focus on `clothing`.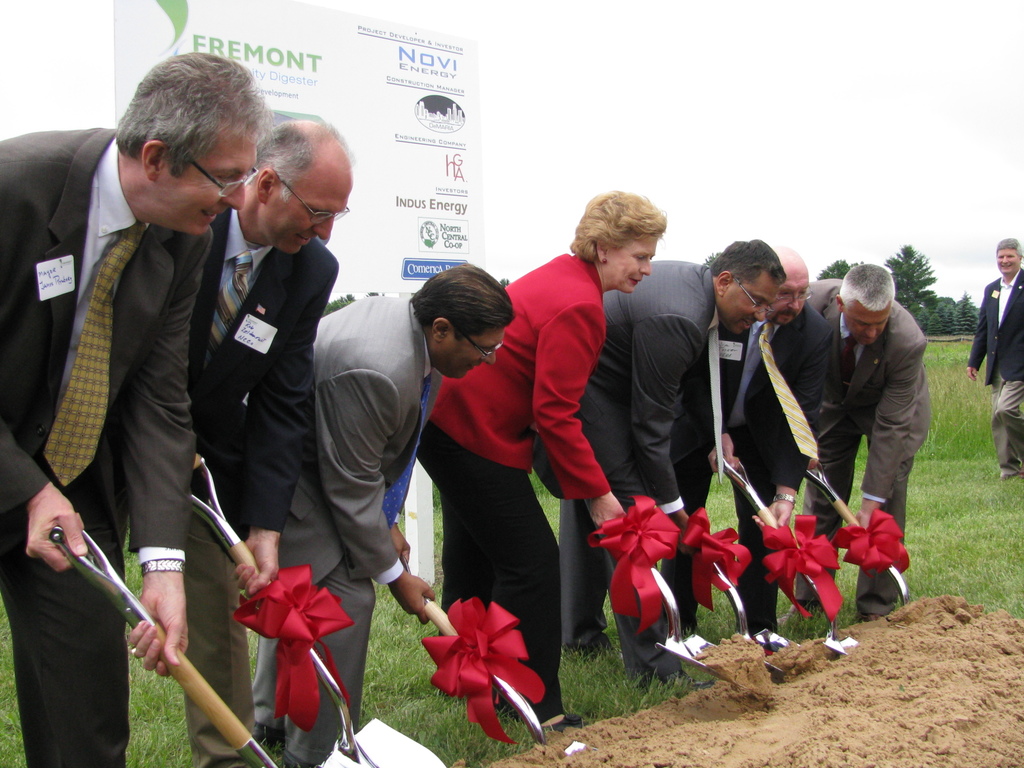
Focused at region(540, 264, 722, 682).
